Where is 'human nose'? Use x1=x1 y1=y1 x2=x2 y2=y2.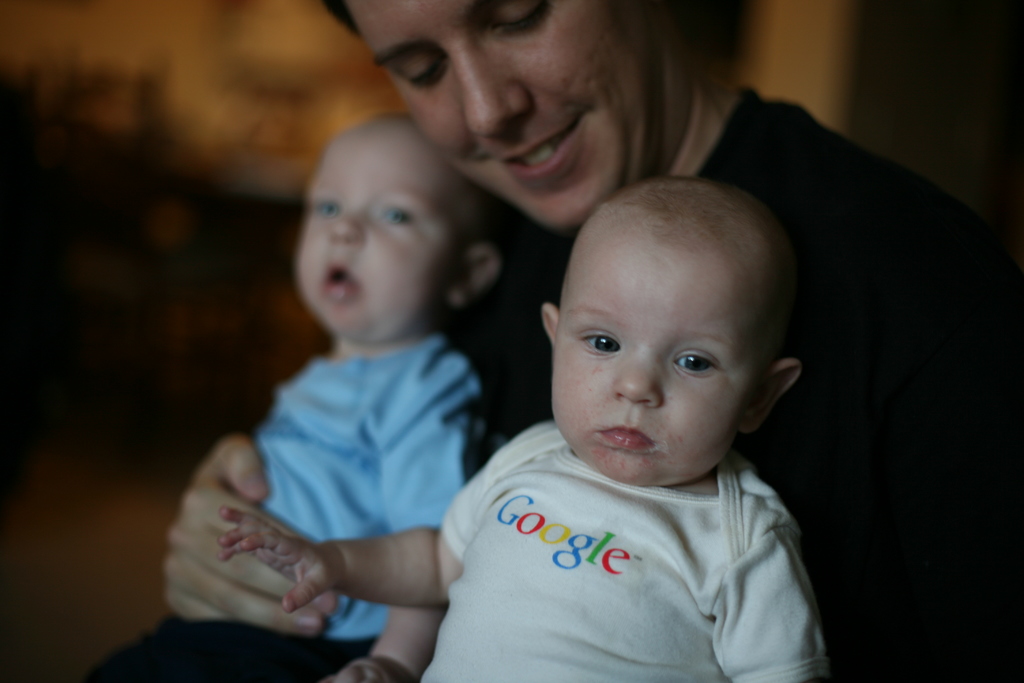
x1=609 y1=352 x2=661 y2=404.
